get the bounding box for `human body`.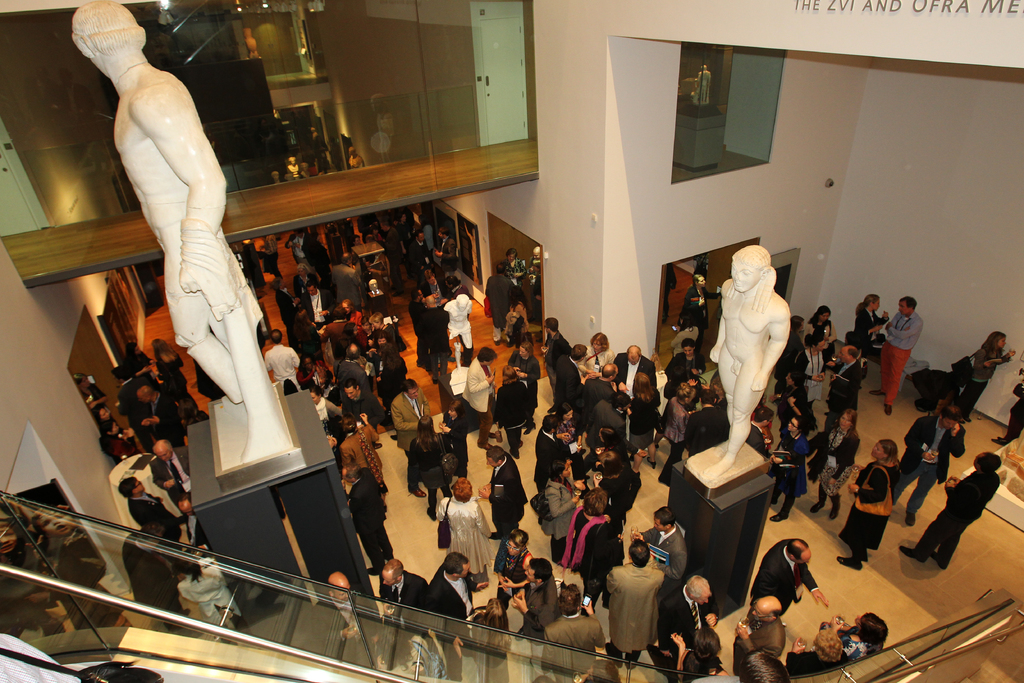
region(547, 598, 600, 655).
